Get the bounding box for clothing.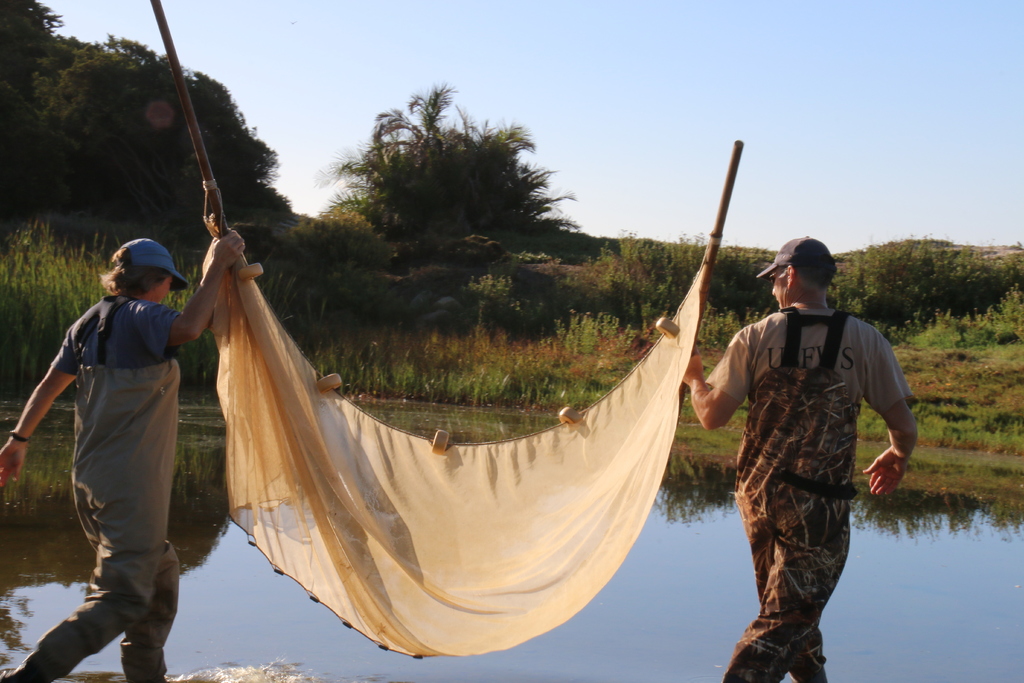
bbox=[714, 311, 905, 413].
